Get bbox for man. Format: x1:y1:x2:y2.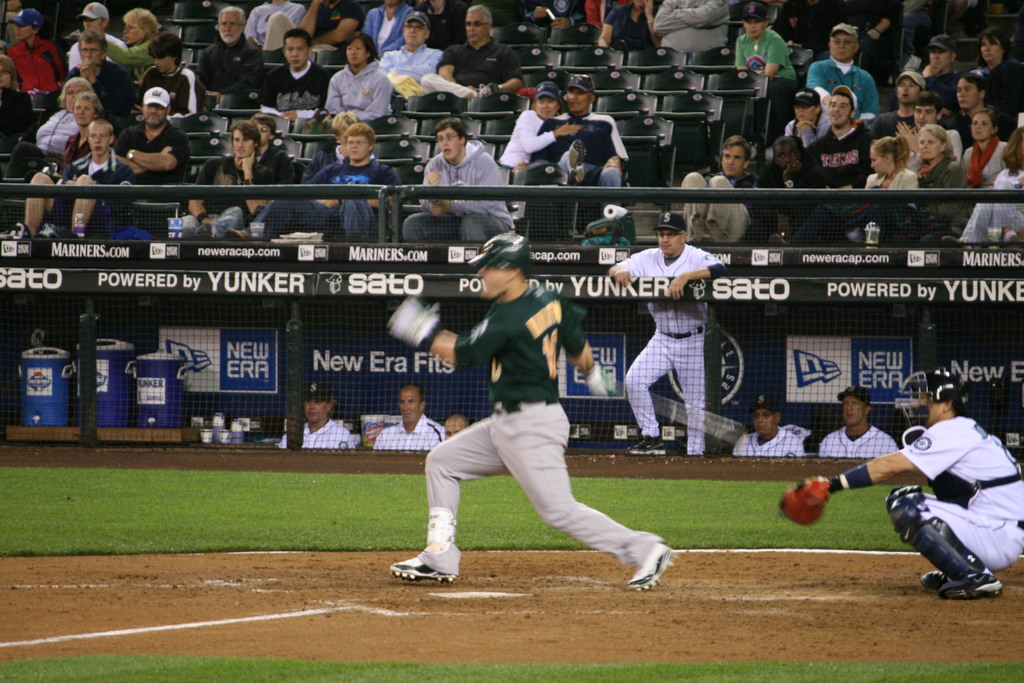
259:24:332:124.
